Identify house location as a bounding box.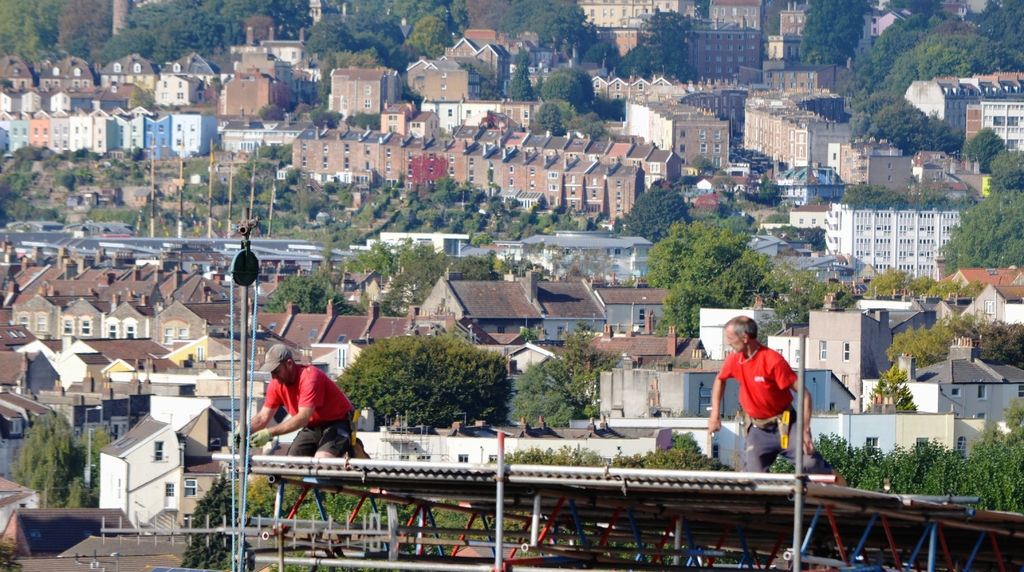
box=[0, 398, 105, 571].
